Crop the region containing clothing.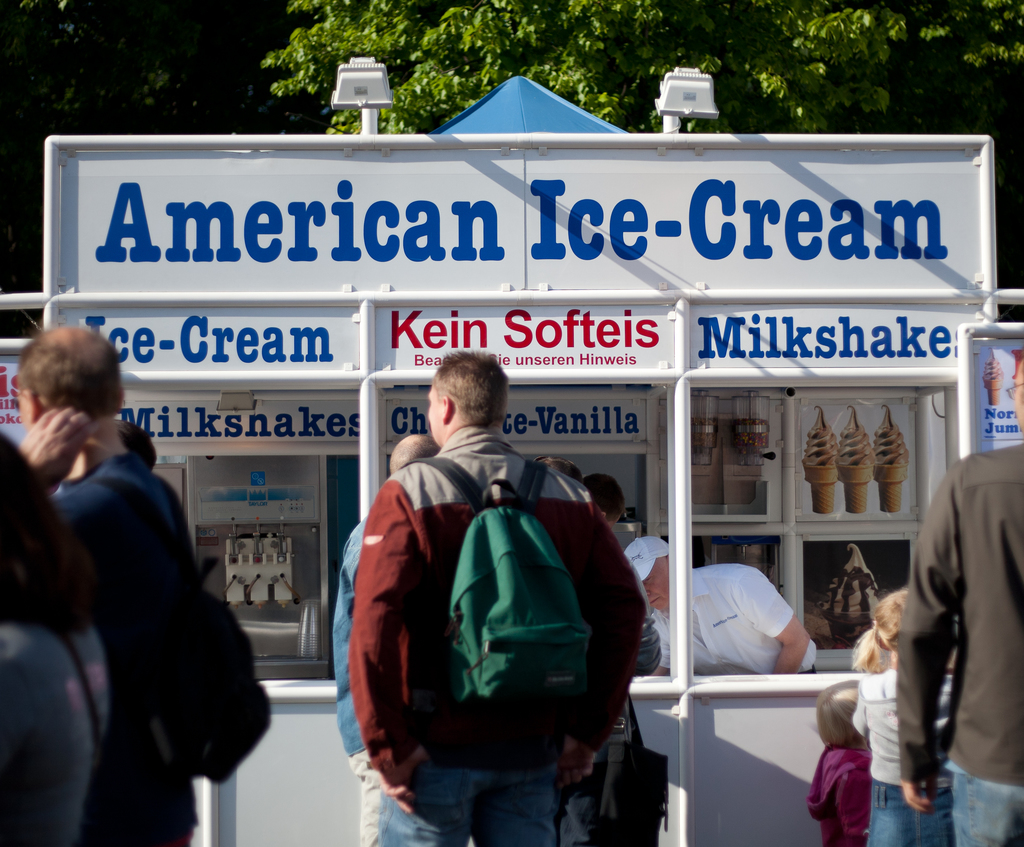
Crop region: <bbox>856, 647, 951, 846</bbox>.
